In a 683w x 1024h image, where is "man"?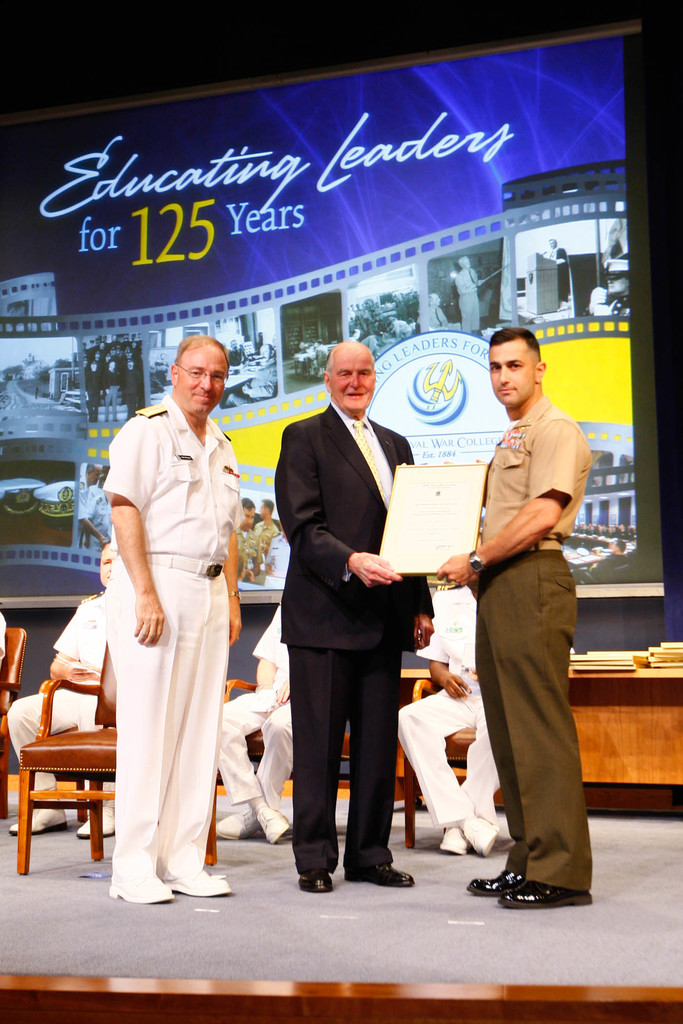
[left=416, top=286, right=597, bottom=897].
